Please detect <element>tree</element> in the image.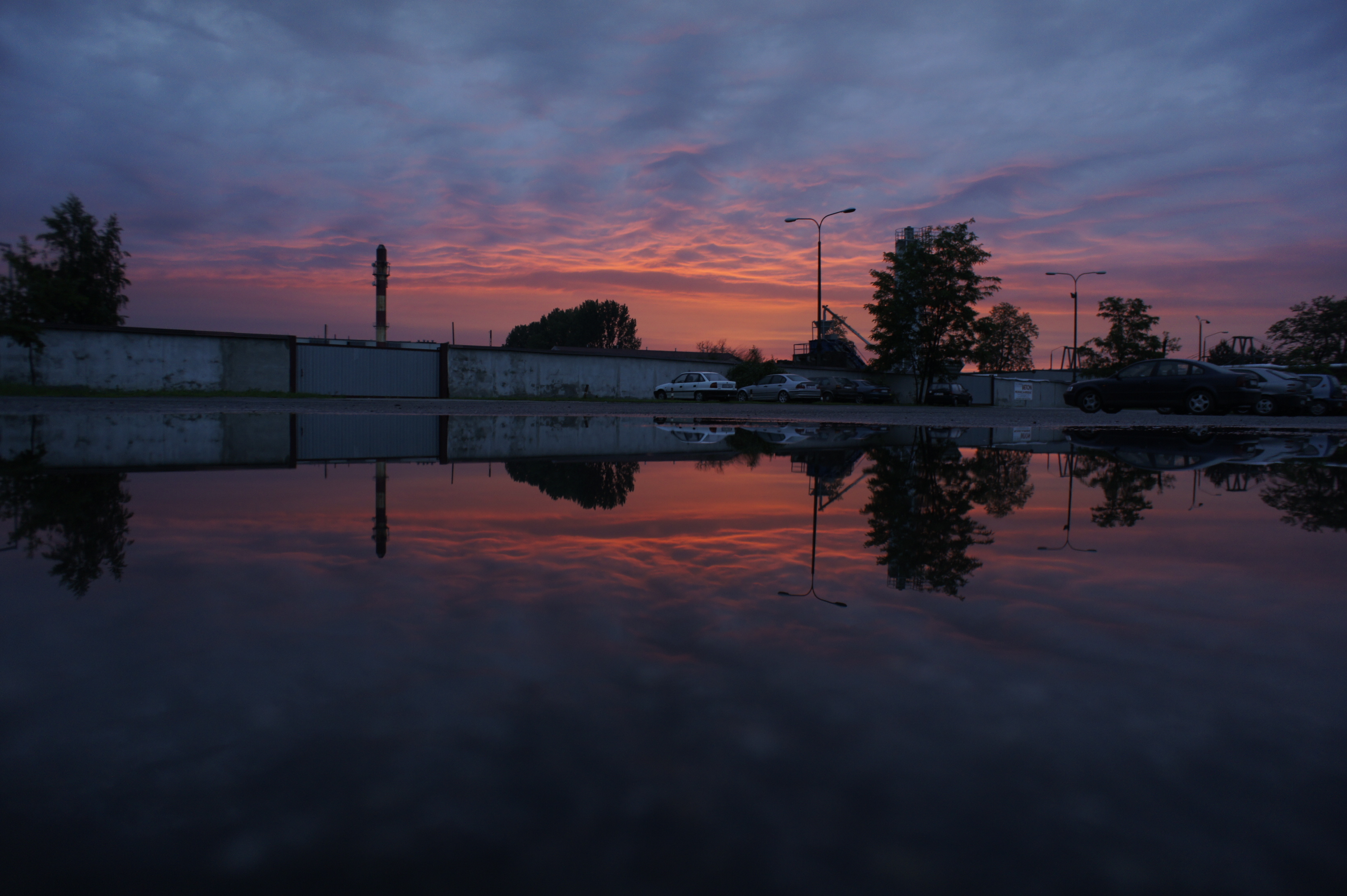
bbox=[486, 134, 518, 149].
